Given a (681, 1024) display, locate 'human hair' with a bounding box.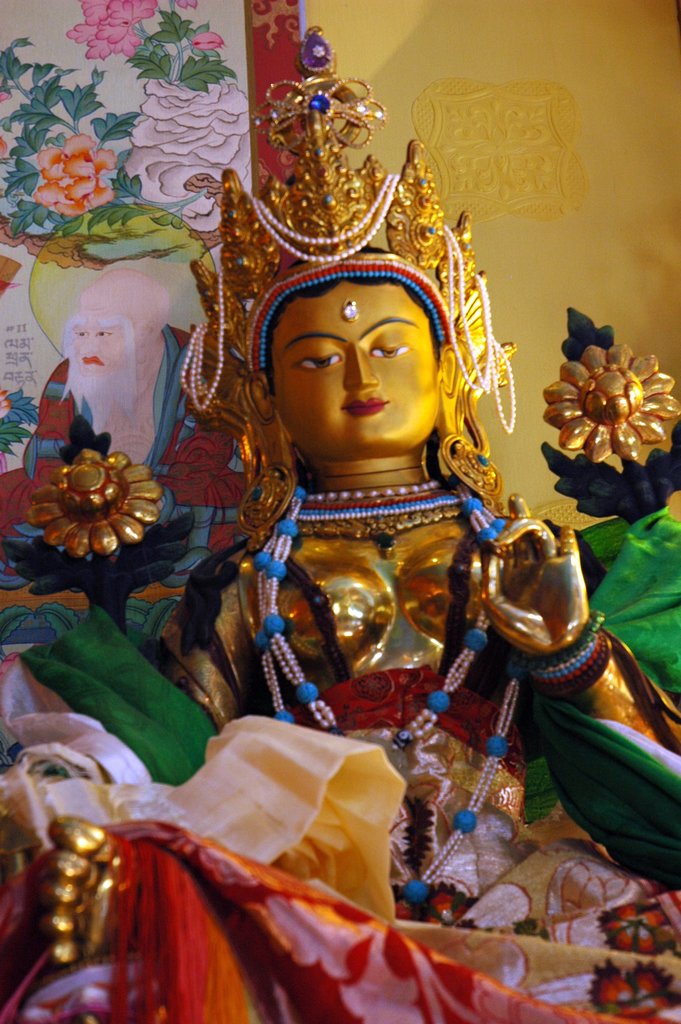
Located: left=260, top=273, right=445, bottom=388.
